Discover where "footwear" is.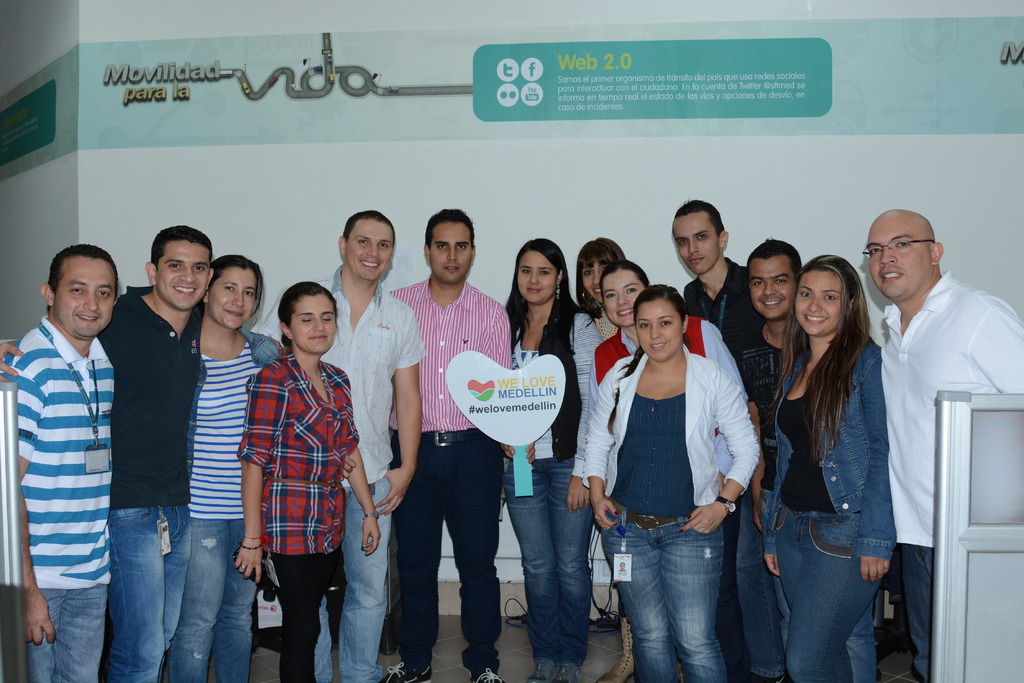
Discovered at 559 661 586 682.
